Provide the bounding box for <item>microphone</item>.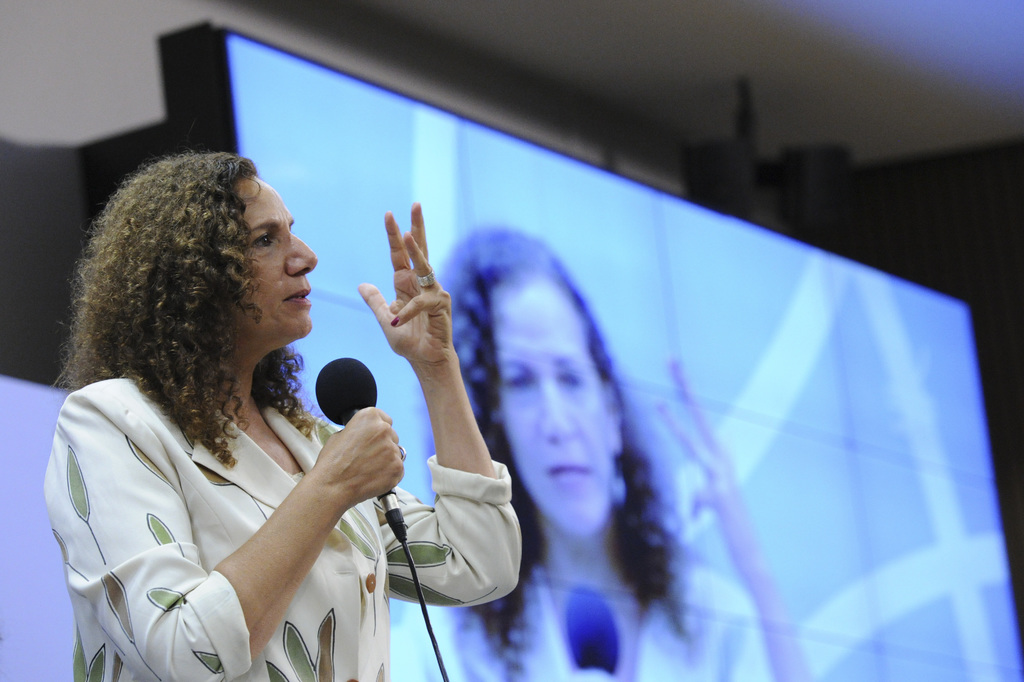
[309,356,405,539].
